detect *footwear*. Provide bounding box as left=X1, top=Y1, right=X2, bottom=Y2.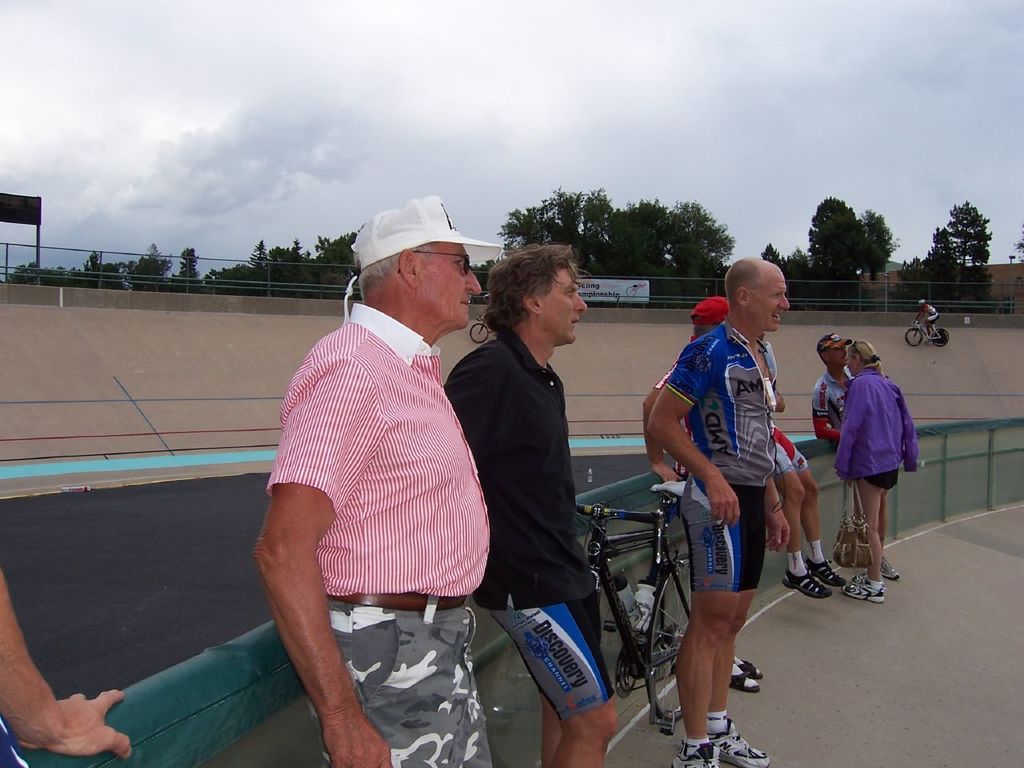
left=722, top=666, right=762, bottom=694.
